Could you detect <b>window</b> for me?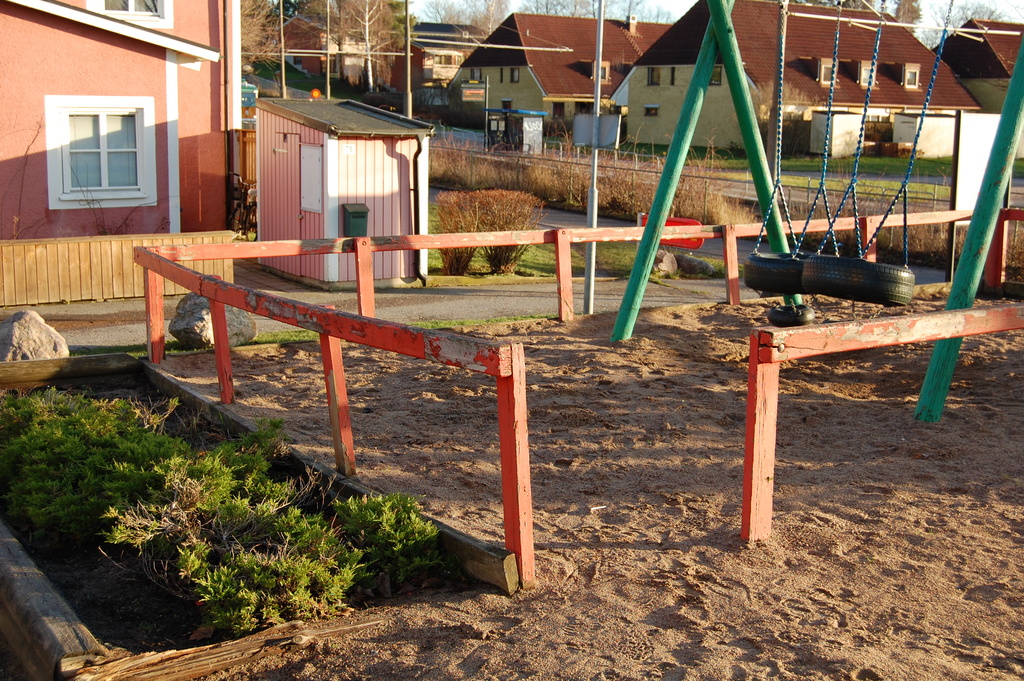
Detection result: crop(905, 67, 920, 85).
